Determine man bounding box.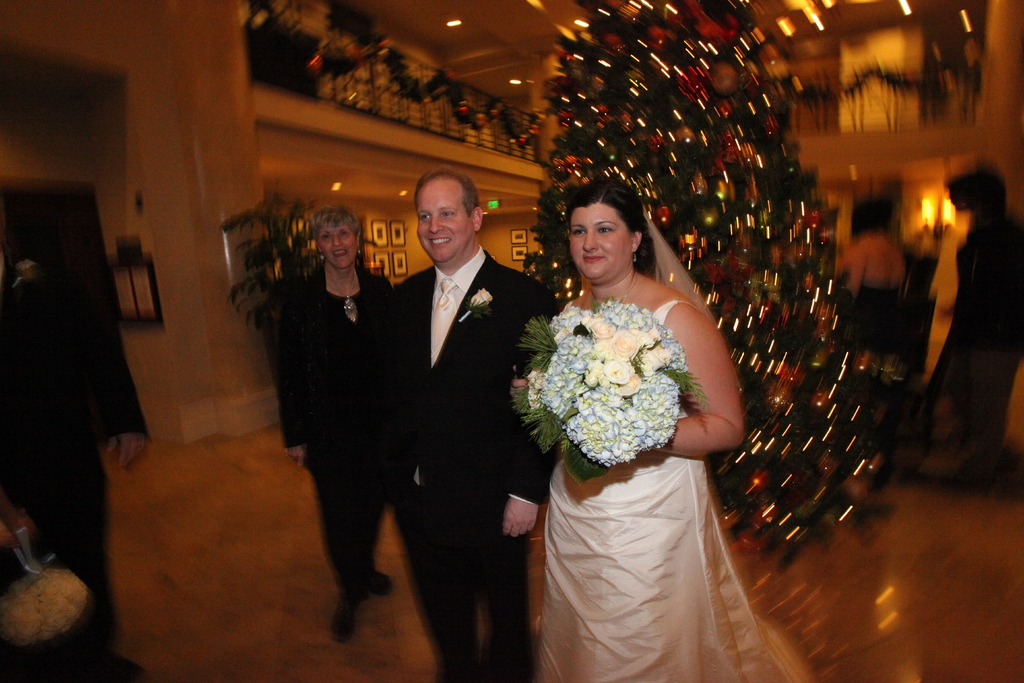
Determined: left=378, top=156, right=549, bottom=670.
